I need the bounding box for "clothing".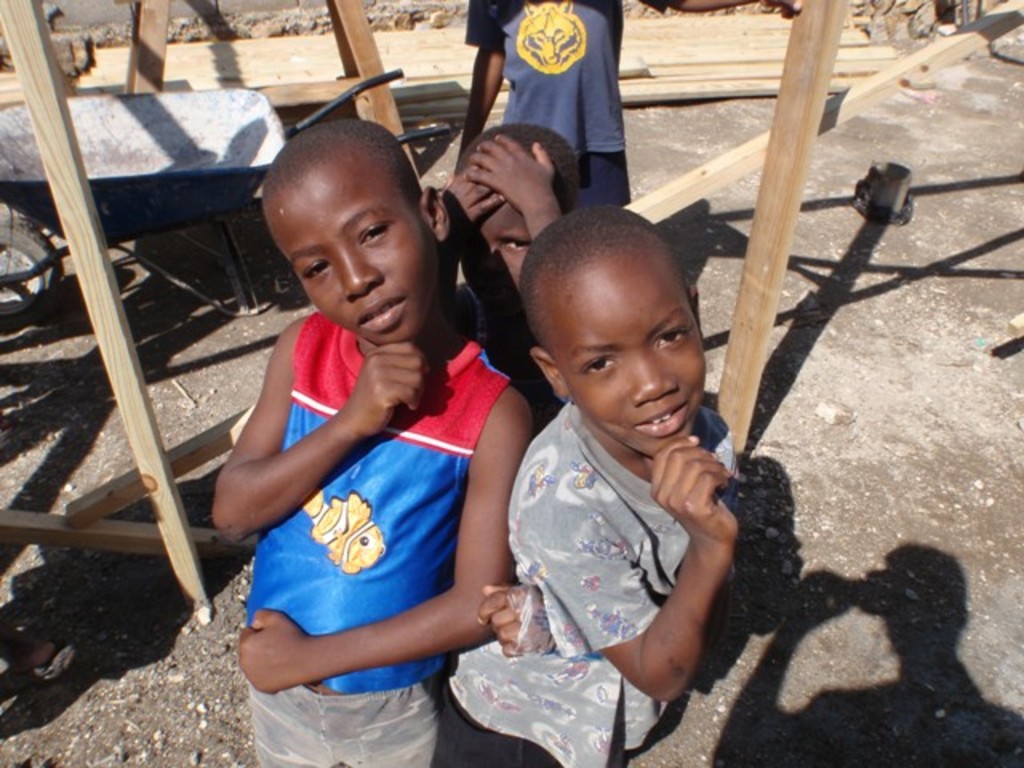
Here it is: (x1=227, y1=238, x2=512, y2=742).
